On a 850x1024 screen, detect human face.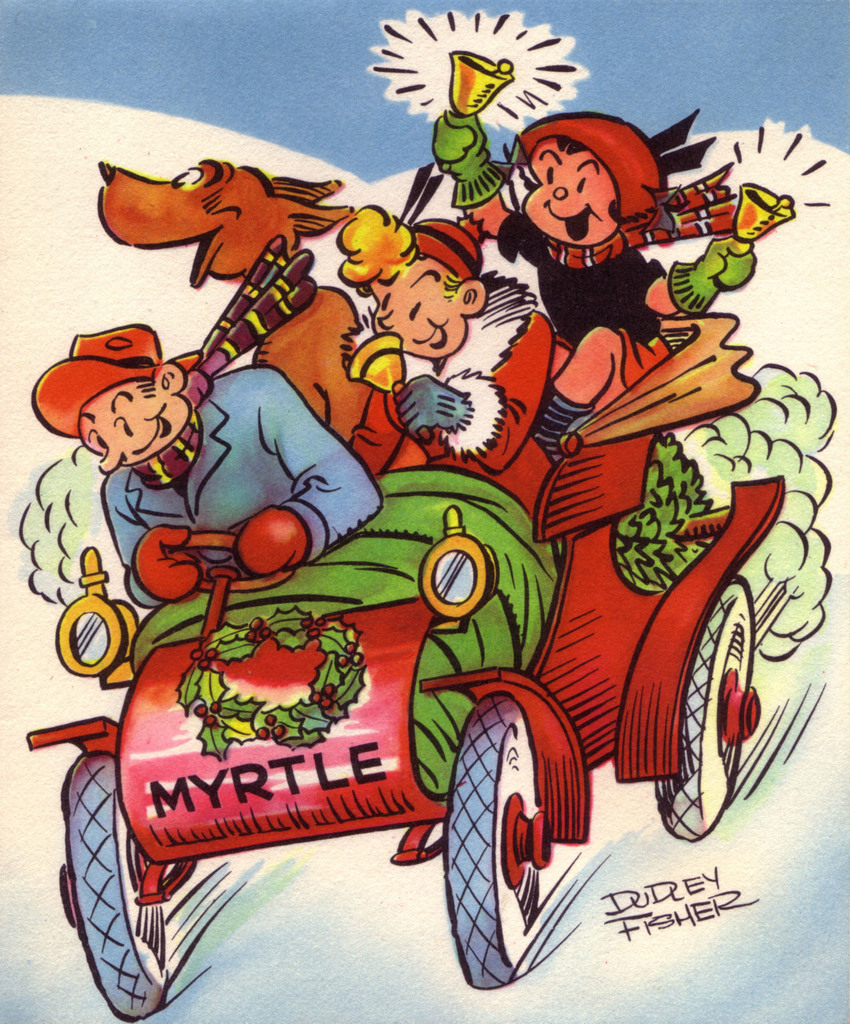
select_region(371, 257, 469, 358).
